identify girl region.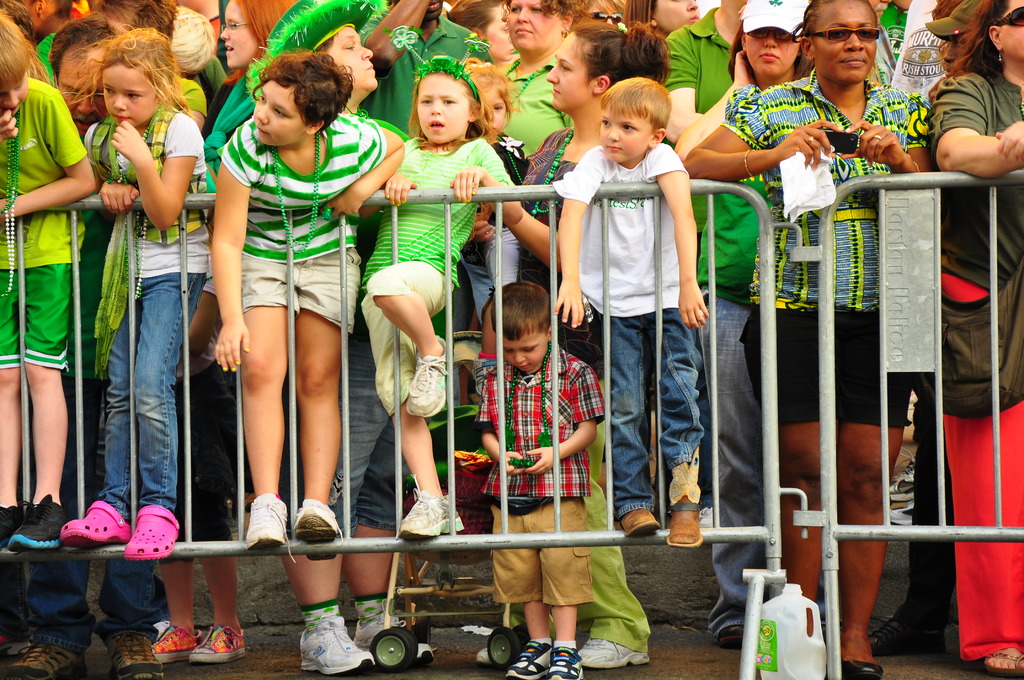
Region: bbox(362, 55, 523, 534).
